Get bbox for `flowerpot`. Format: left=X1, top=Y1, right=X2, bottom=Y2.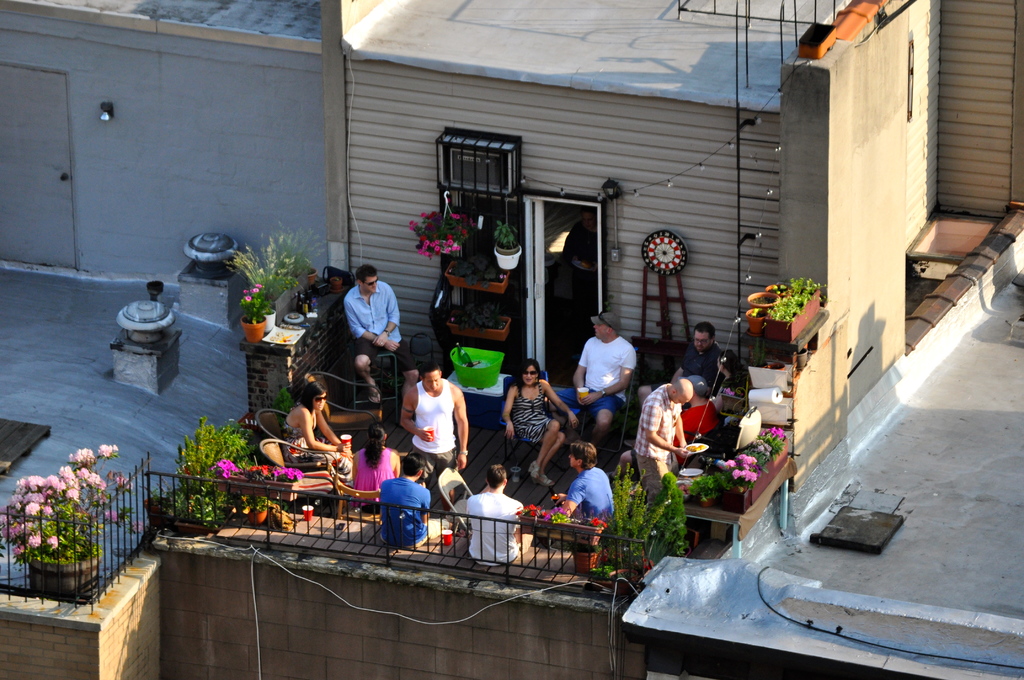
left=703, top=496, right=719, bottom=508.
